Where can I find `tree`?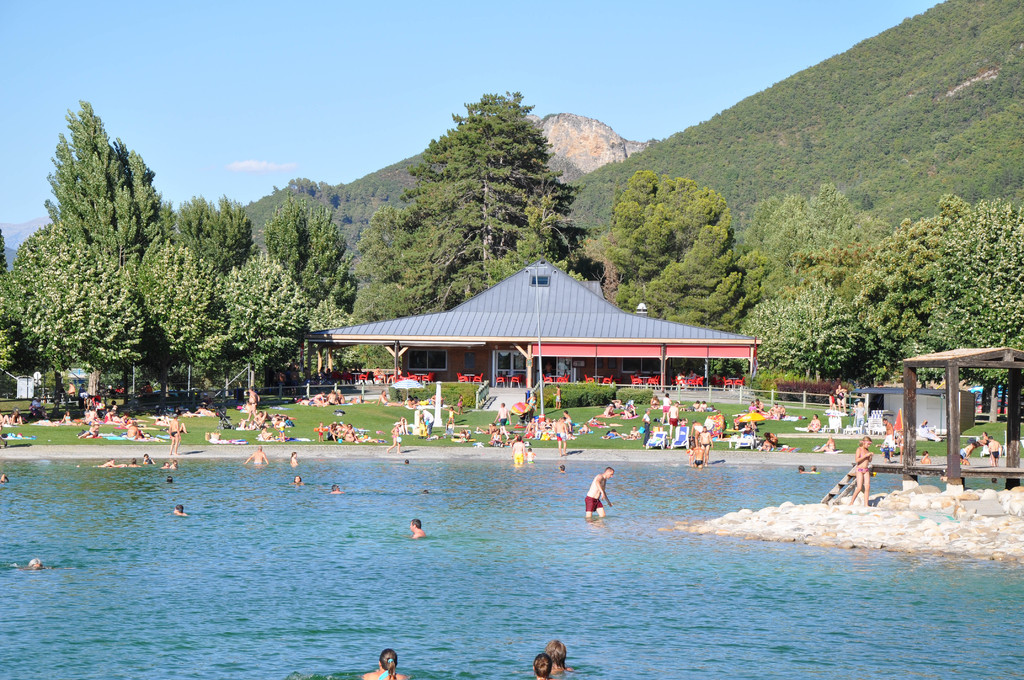
You can find it at 380/88/580/319.
